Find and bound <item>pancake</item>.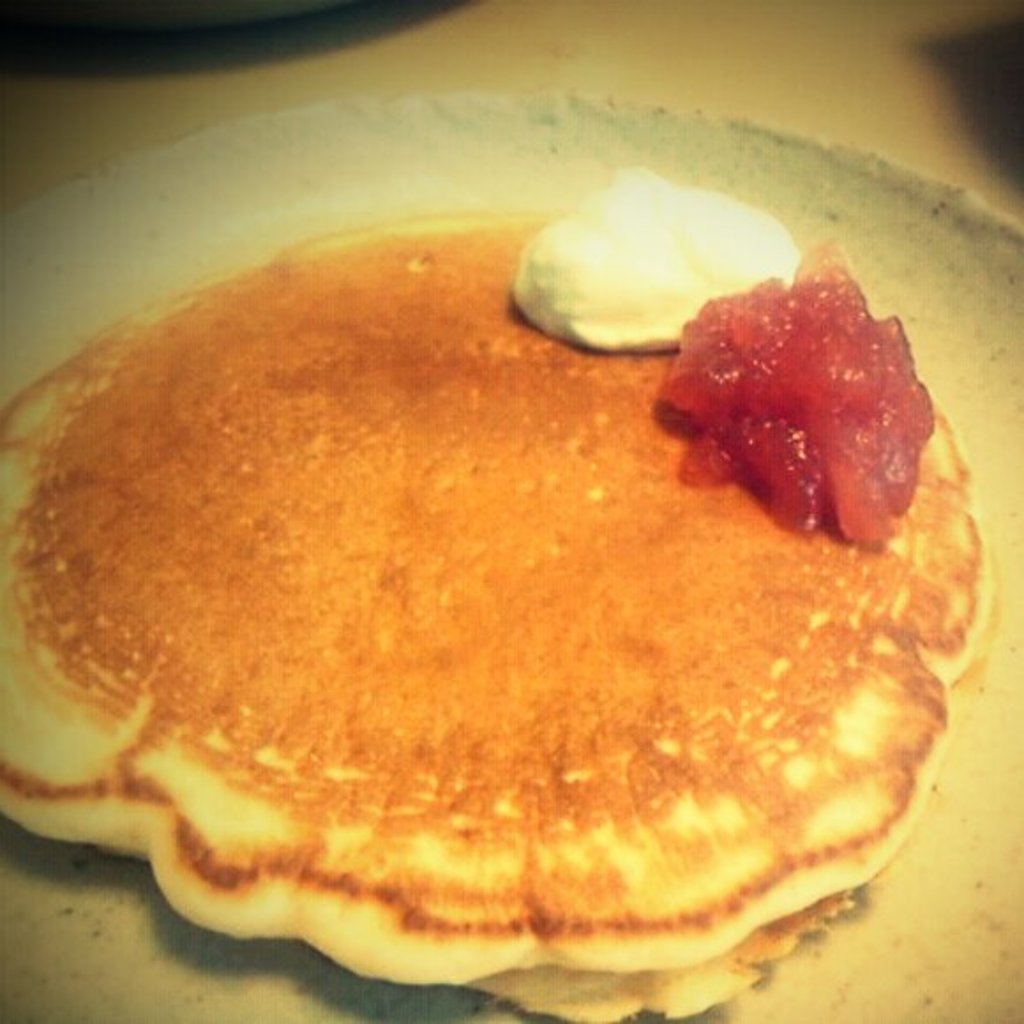
Bound: x1=0 y1=222 x2=985 y2=969.
